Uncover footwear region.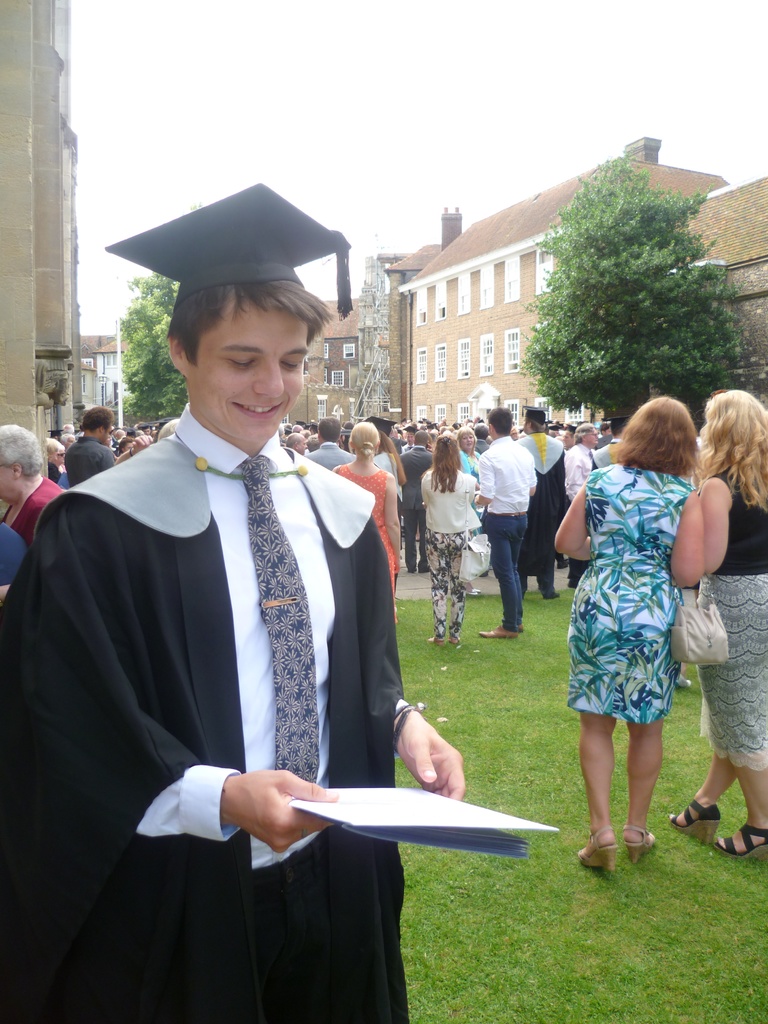
Uncovered: 707:823:767:860.
